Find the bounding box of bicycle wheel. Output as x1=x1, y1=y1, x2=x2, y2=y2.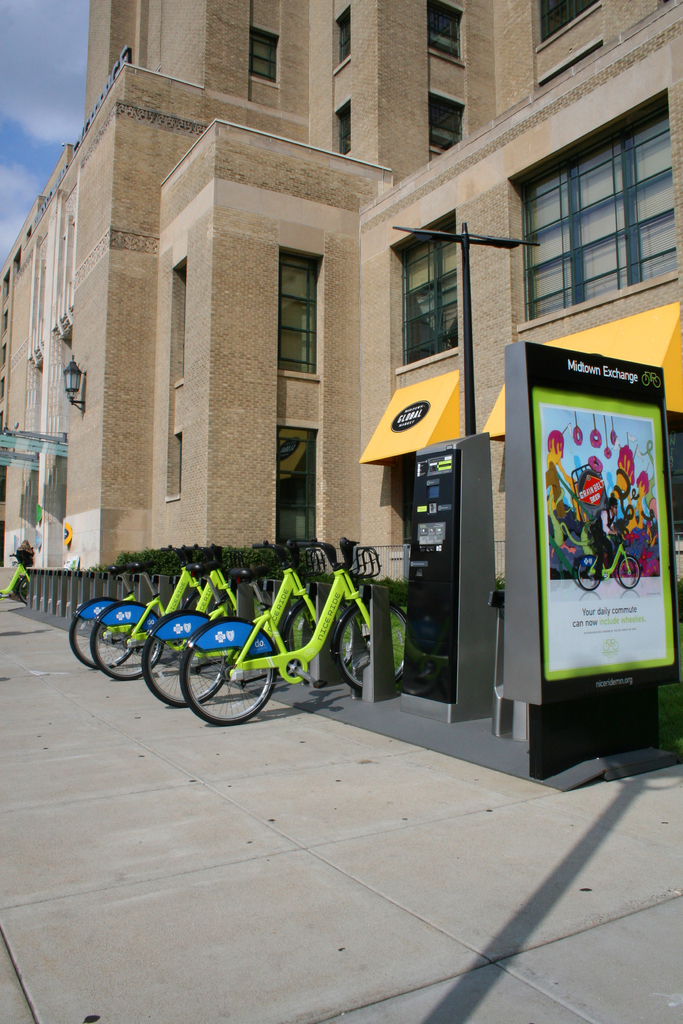
x1=144, y1=632, x2=224, y2=709.
